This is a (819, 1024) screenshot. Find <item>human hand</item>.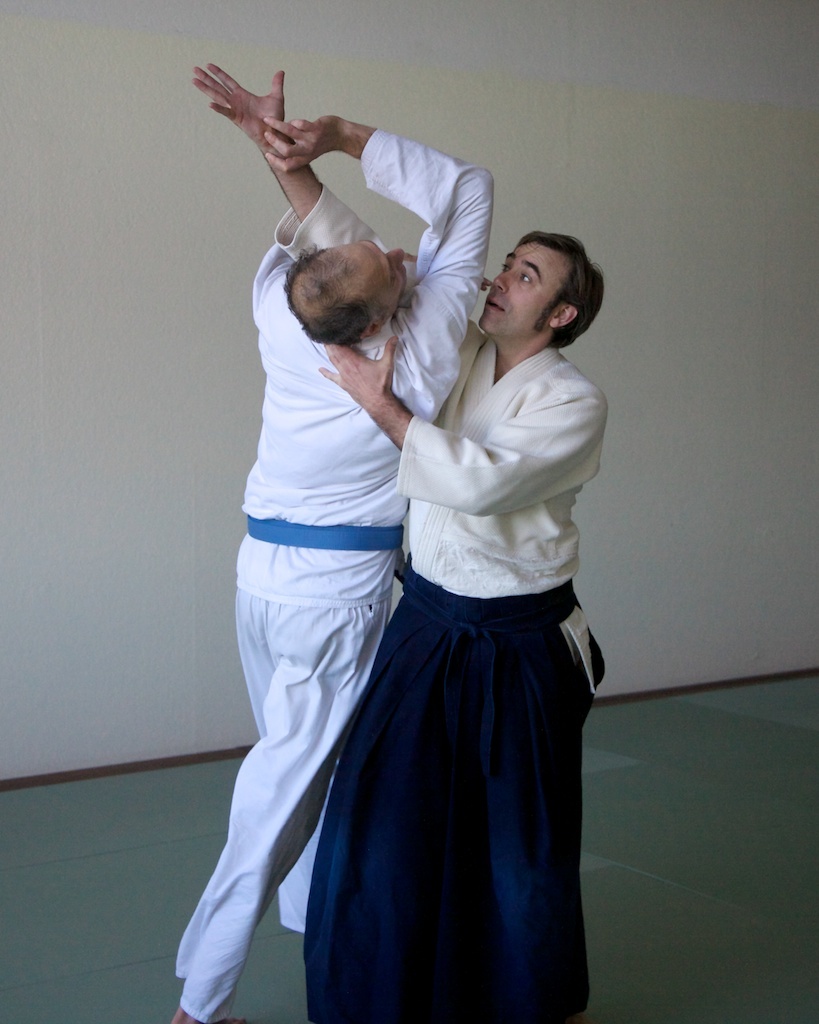
Bounding box: left=316, top=338, right=400, bottom=413.
